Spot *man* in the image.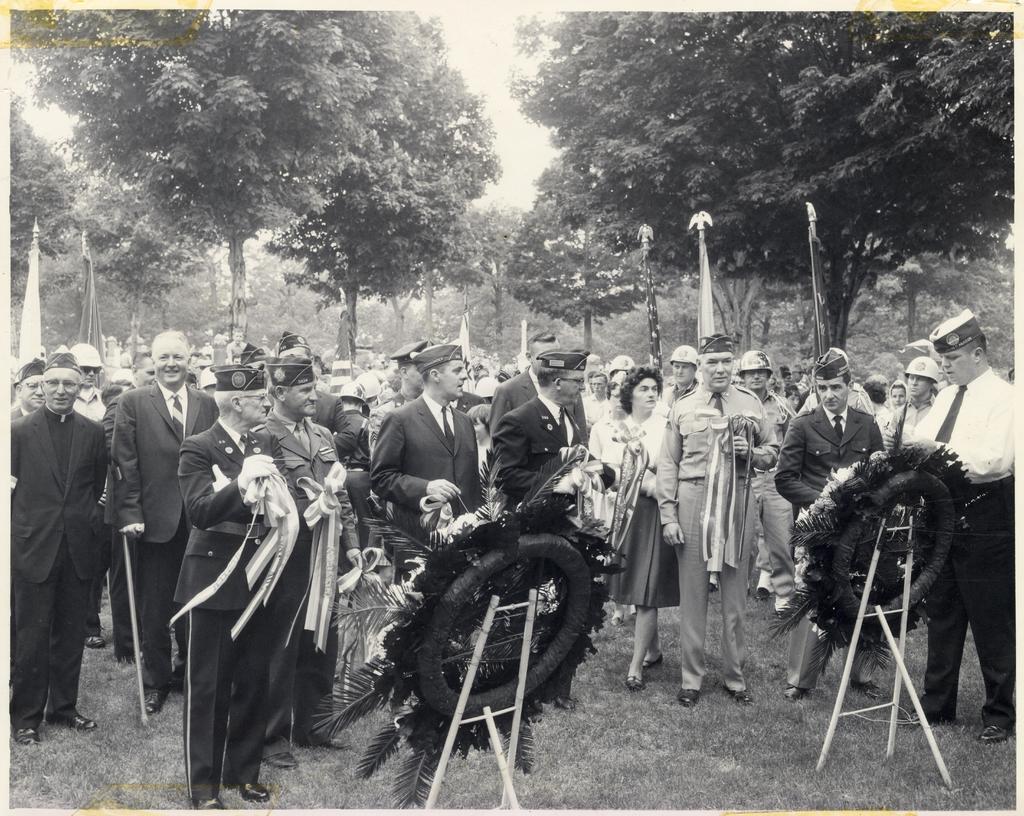
*man* found at {"left": 658, "top": 347, "right": 704, "bottom": 414}.
